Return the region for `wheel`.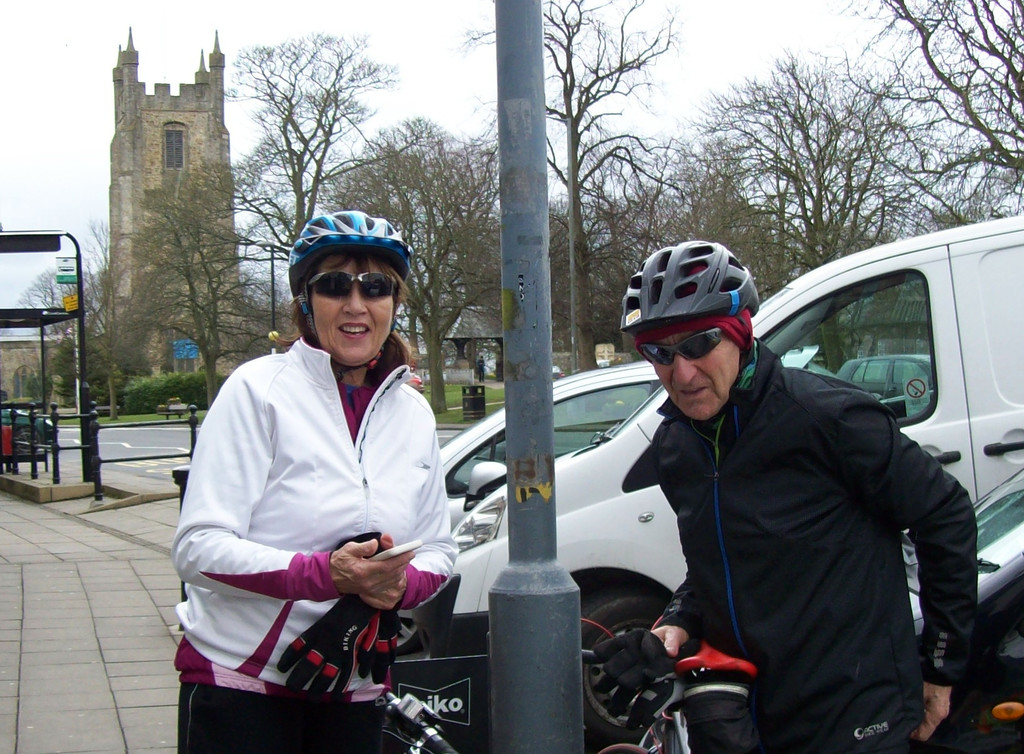
bbox=[626, 680, 751, 753].
